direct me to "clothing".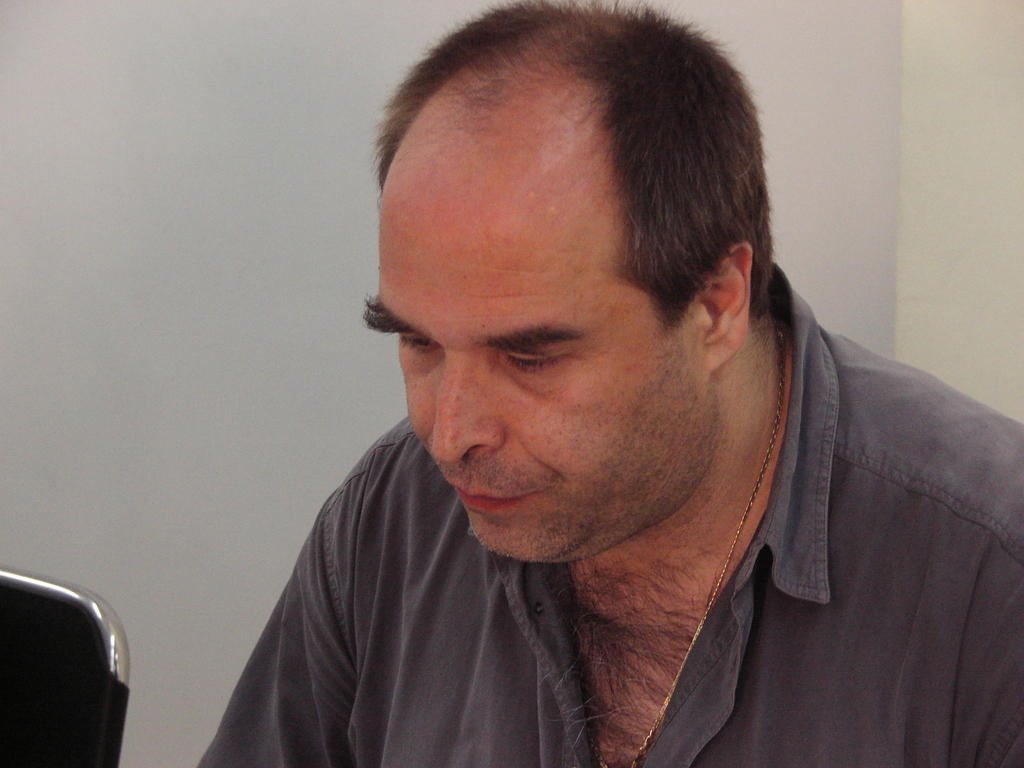
Direction: BBox(189, 266, 1023, 767).
